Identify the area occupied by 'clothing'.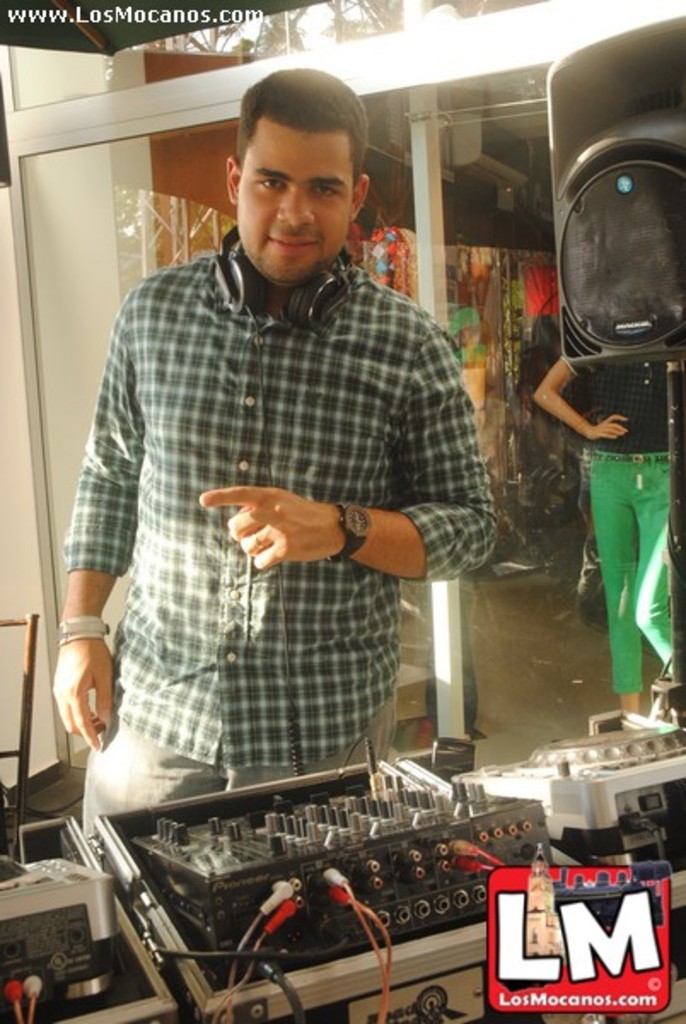
Area: pyautogui.locateOnScreen(61, 101, 509, 894).
